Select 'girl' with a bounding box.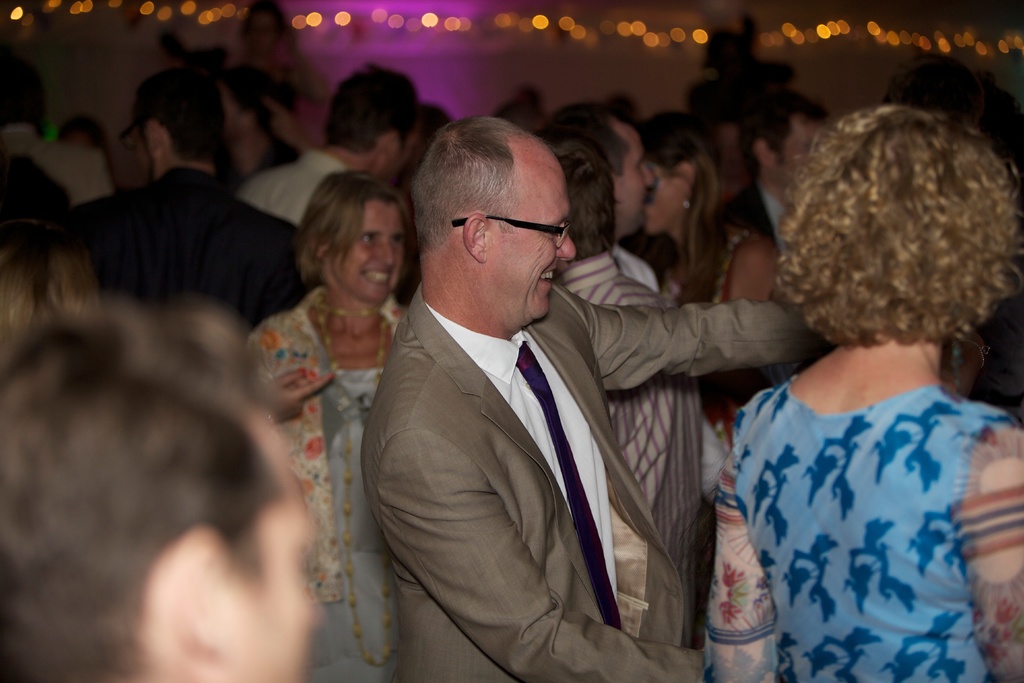
[248, 170, 410, 682].
